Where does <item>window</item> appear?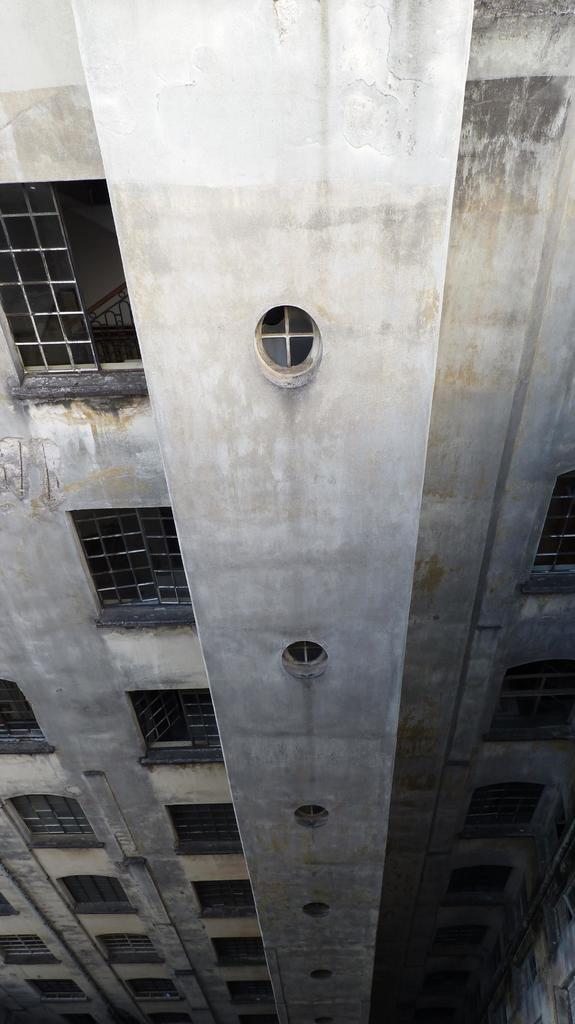
Appears at <bbox>297, 798, 332, 831</bbox>.
